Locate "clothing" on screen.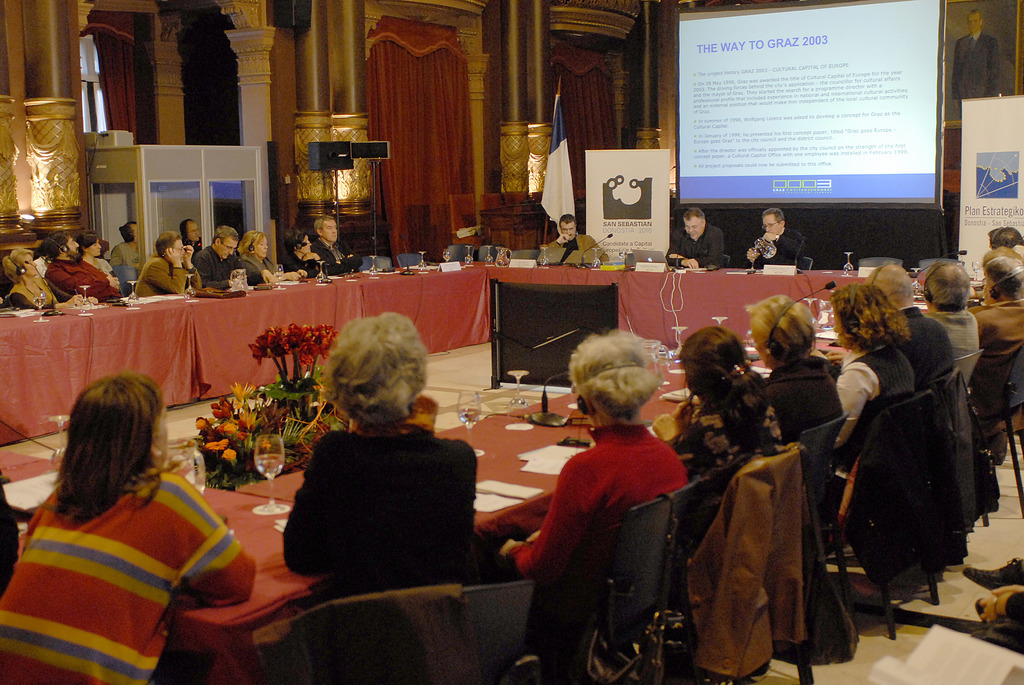
On screen at 740,222,808,274.
